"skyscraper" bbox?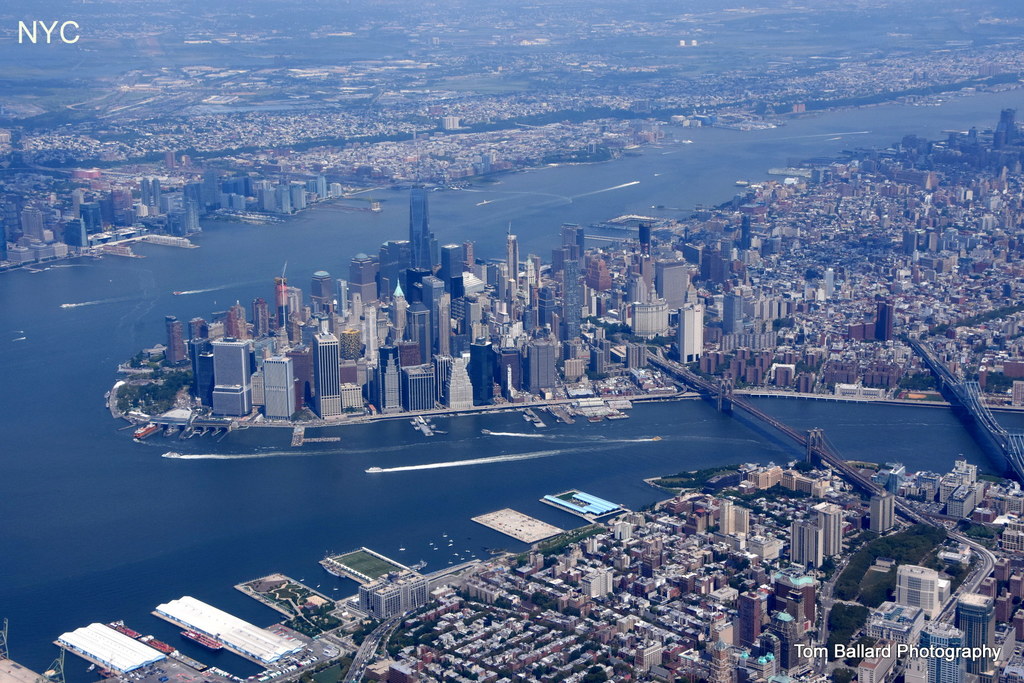
bbox=(925, 622, 963, 682)
